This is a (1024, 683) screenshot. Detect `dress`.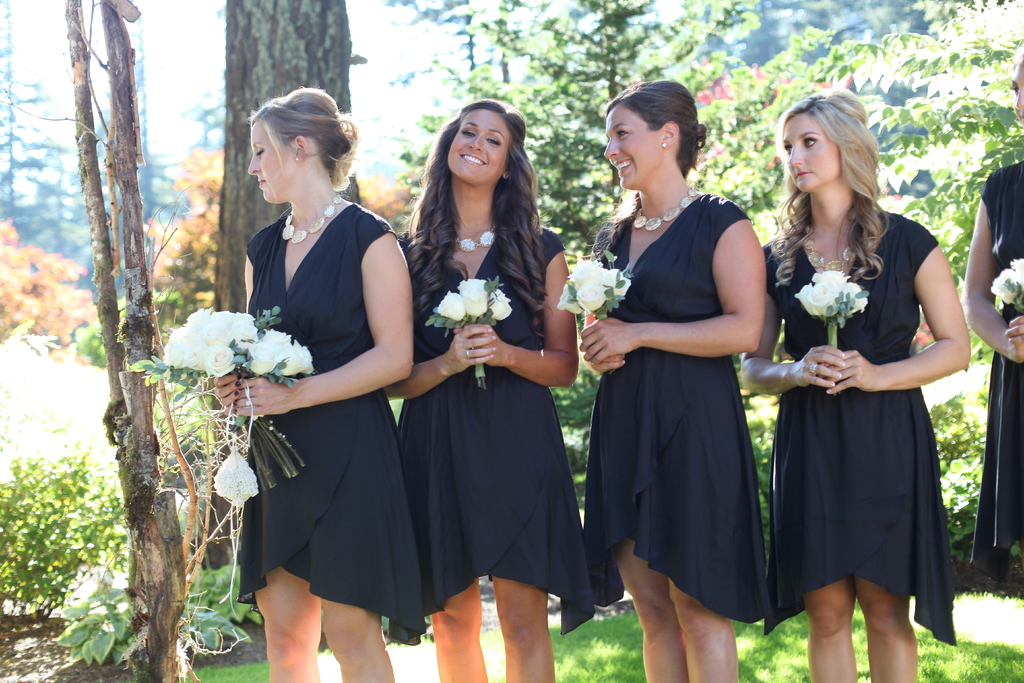
detection(399, 227, 582, 639).
